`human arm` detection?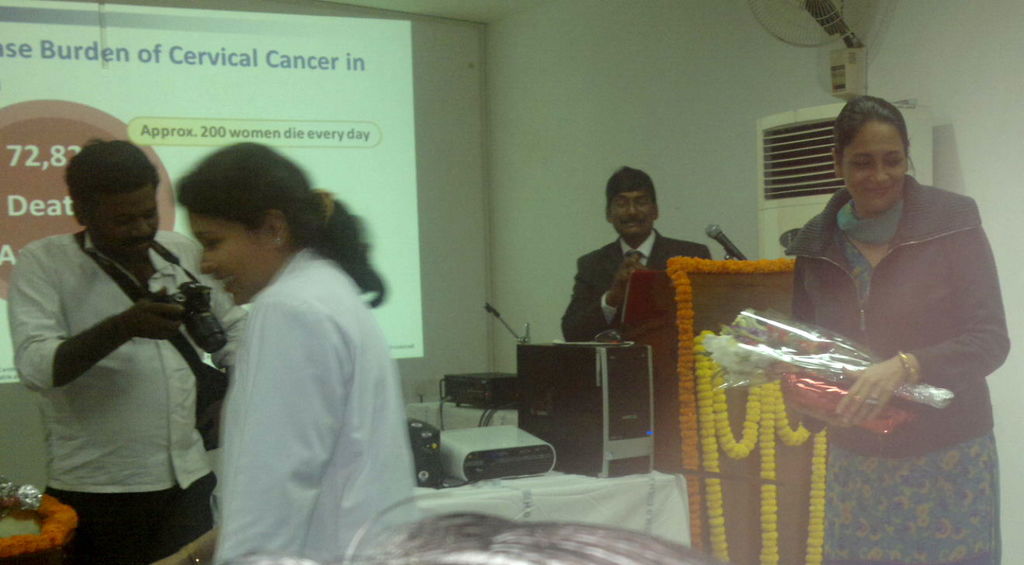
x1=201, y1=294, x2=354, y2=564
